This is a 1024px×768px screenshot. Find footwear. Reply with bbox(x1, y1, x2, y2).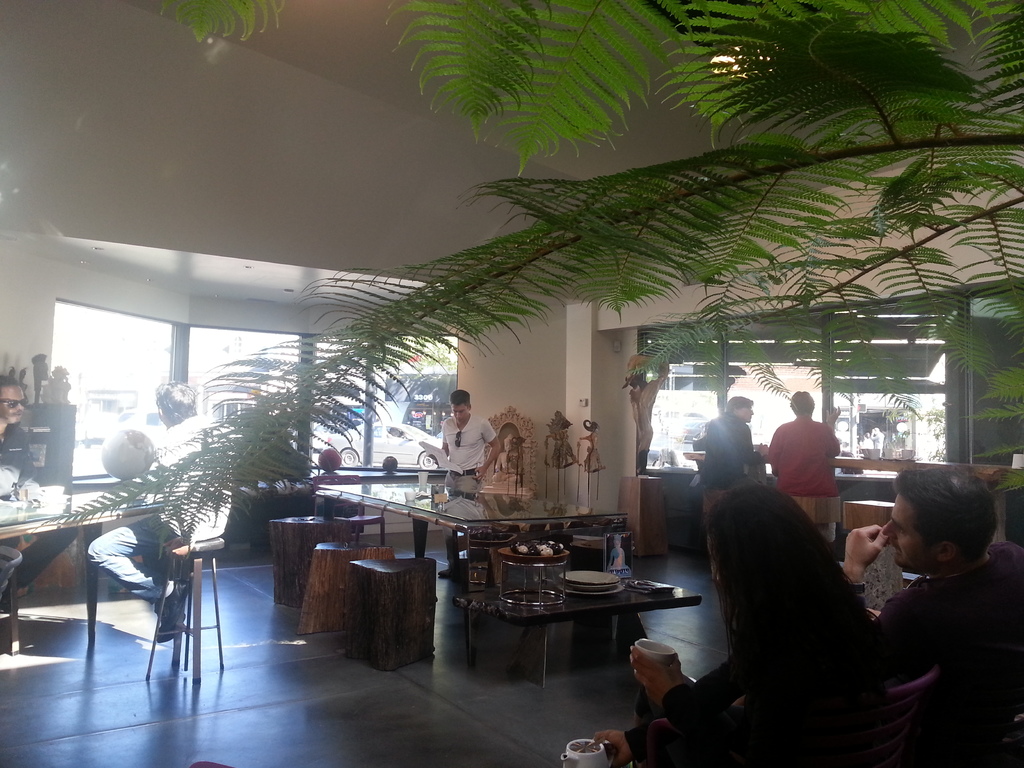
bbox(436, 565, 449, 576).
